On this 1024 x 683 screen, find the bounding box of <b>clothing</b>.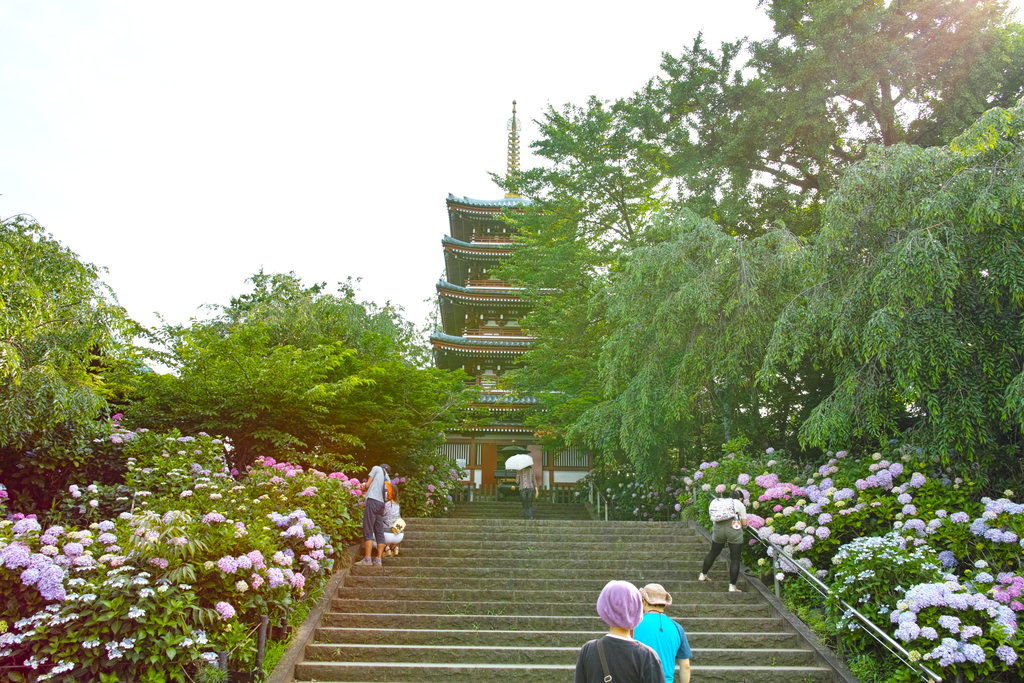
Bounding box: <bbox>514, 463, 538, 519</bbox>.
